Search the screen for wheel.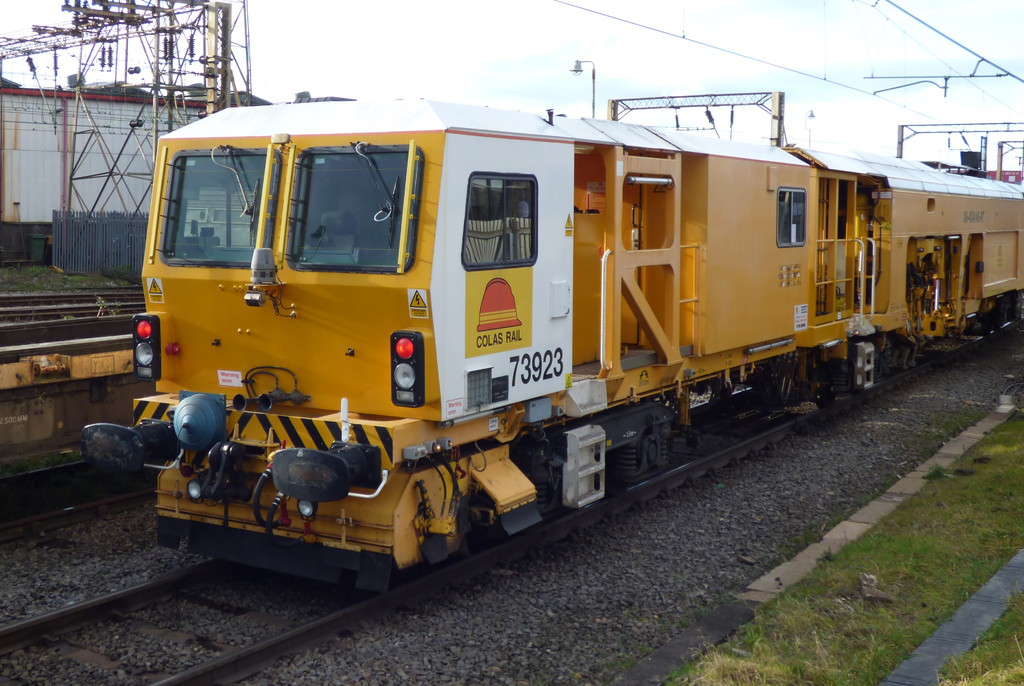
Found at crop(454, 535, 492, 561).
